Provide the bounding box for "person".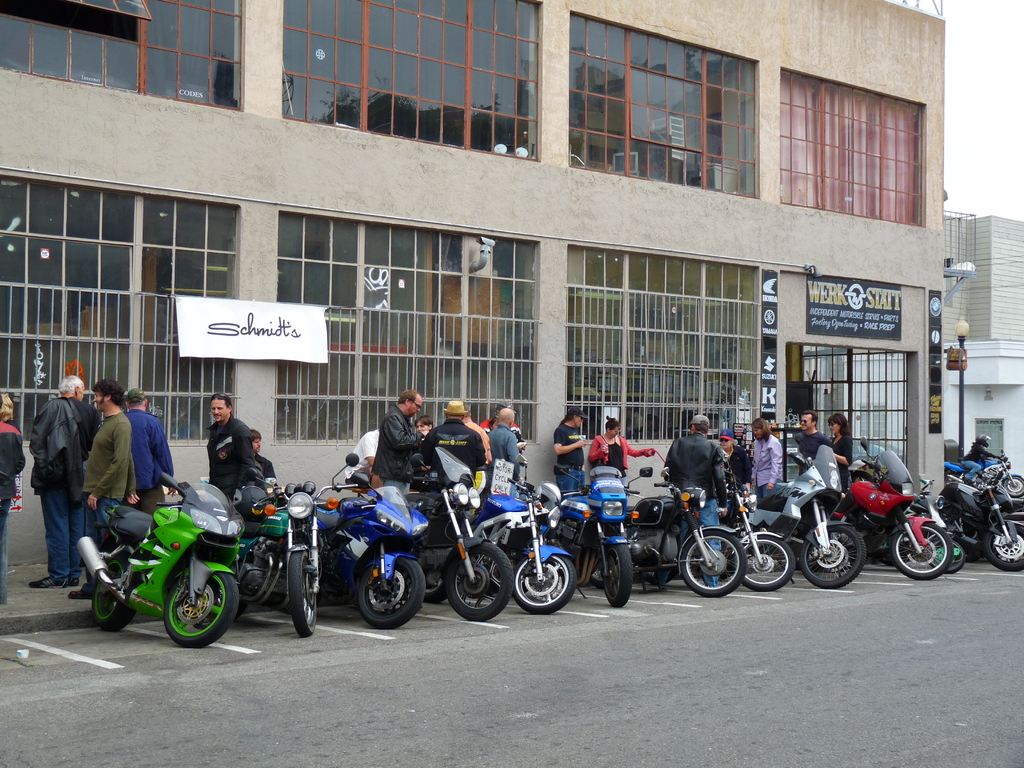
BBox(122, 385, 180, 515).
